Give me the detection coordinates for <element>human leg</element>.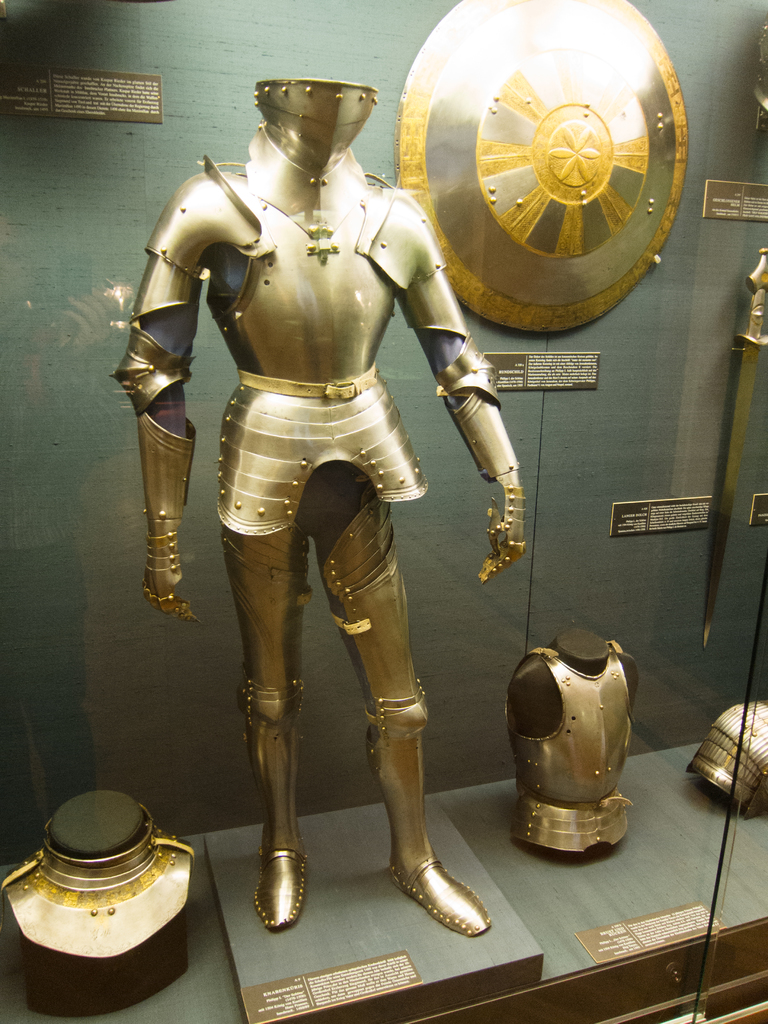
236, 491, 312, 913.
